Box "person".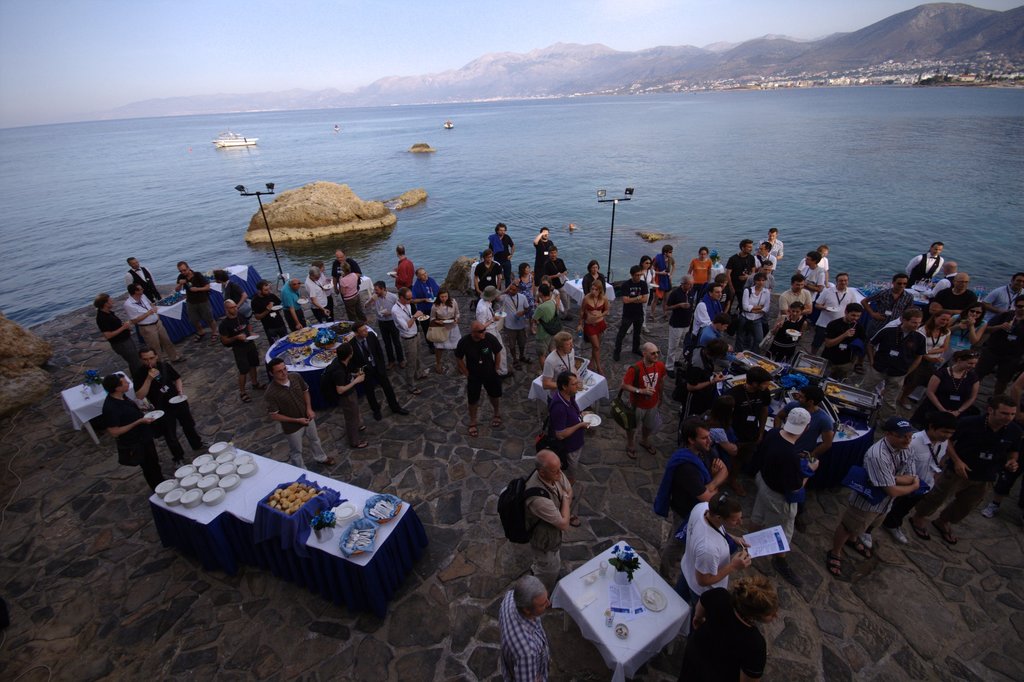
region(330, 247, 362, 295).
